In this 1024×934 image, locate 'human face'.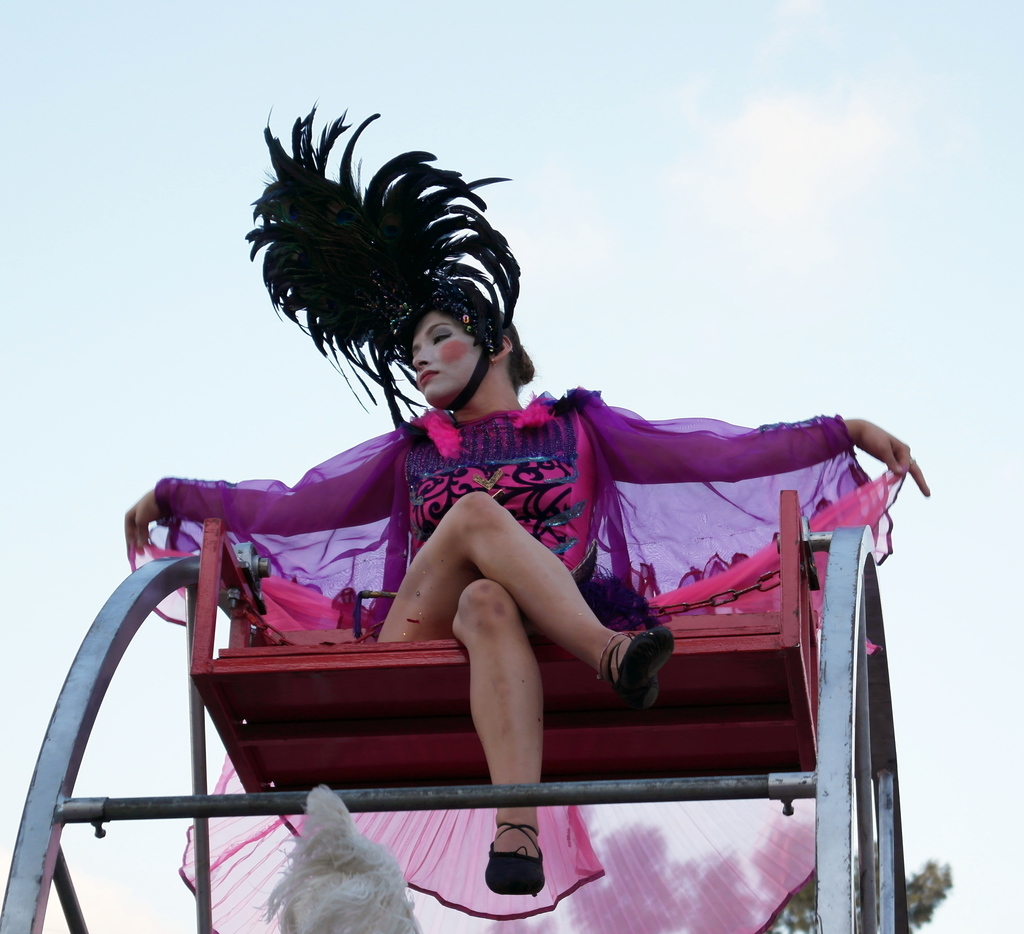
Bounding box: [401,313,488,401].
